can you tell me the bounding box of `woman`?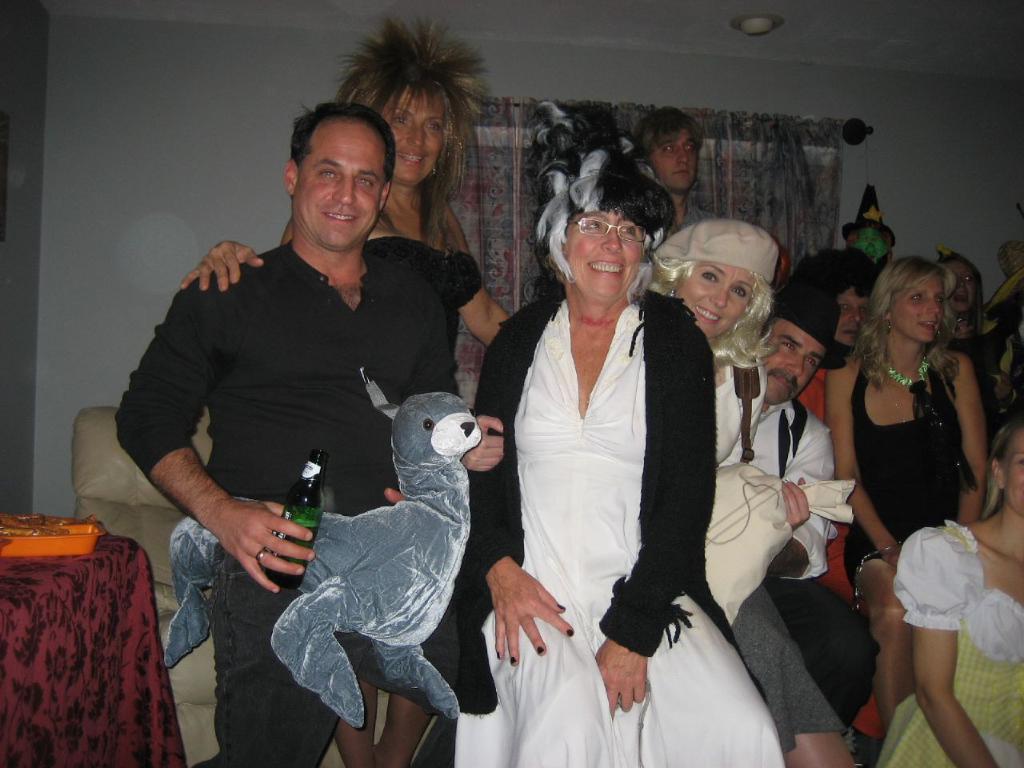
{"left": 867, "top": 415, "right": 1023, "bottom": 767}.
